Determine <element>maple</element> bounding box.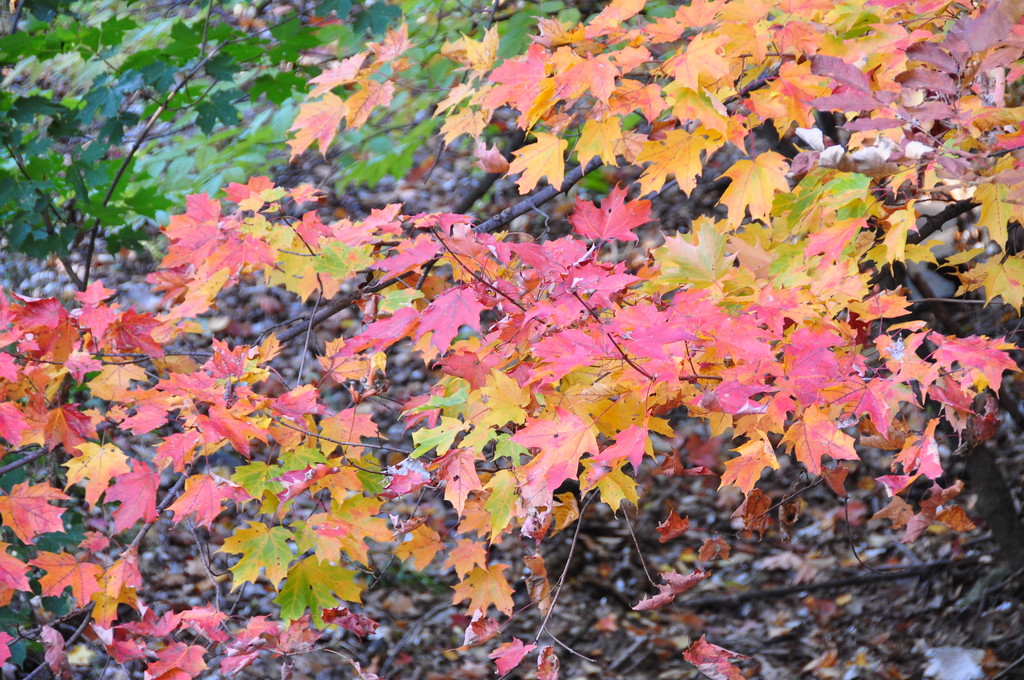
Determined: bbox(61, 27, 973, 653).
